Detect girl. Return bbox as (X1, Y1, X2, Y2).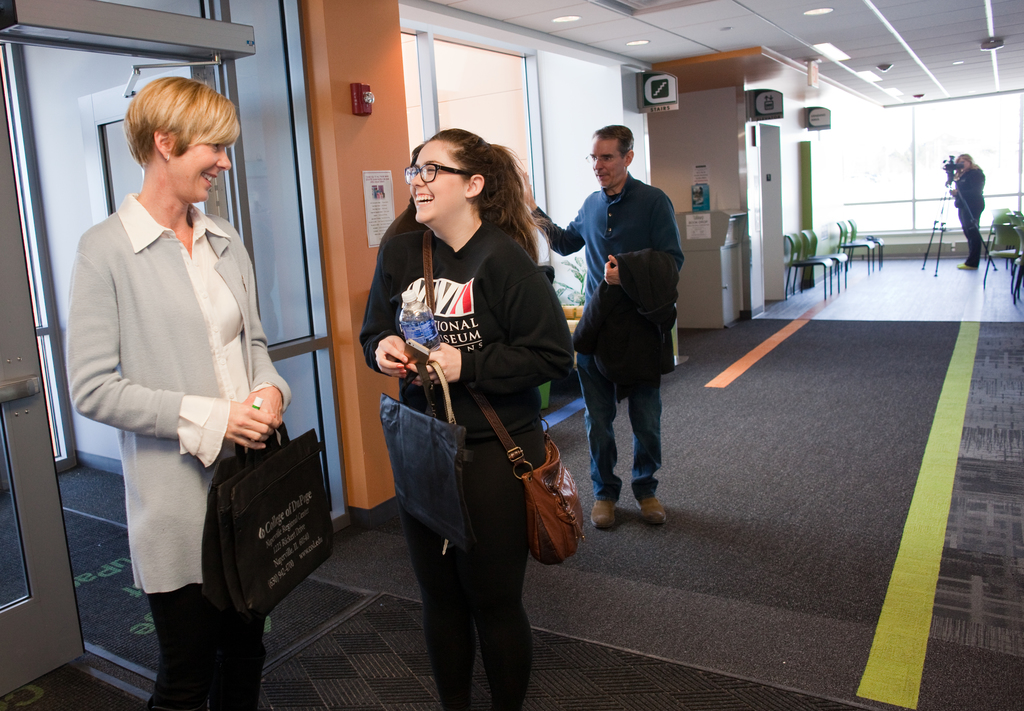
(359, 130, 577, 710).
